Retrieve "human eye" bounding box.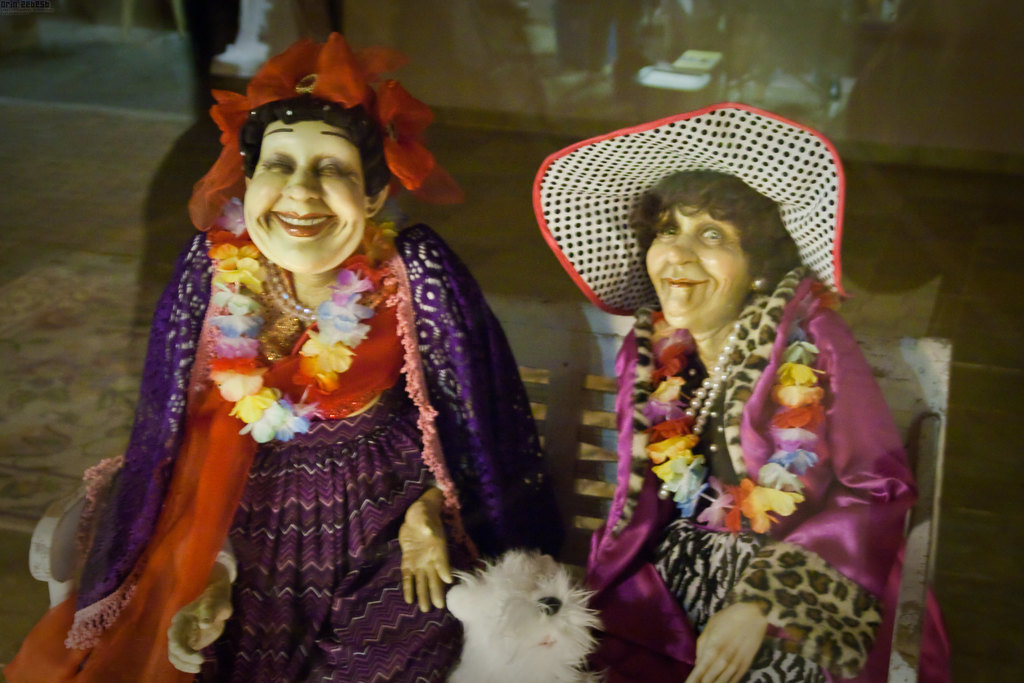
Bounding box: locate(319, 157, 346, 182).
